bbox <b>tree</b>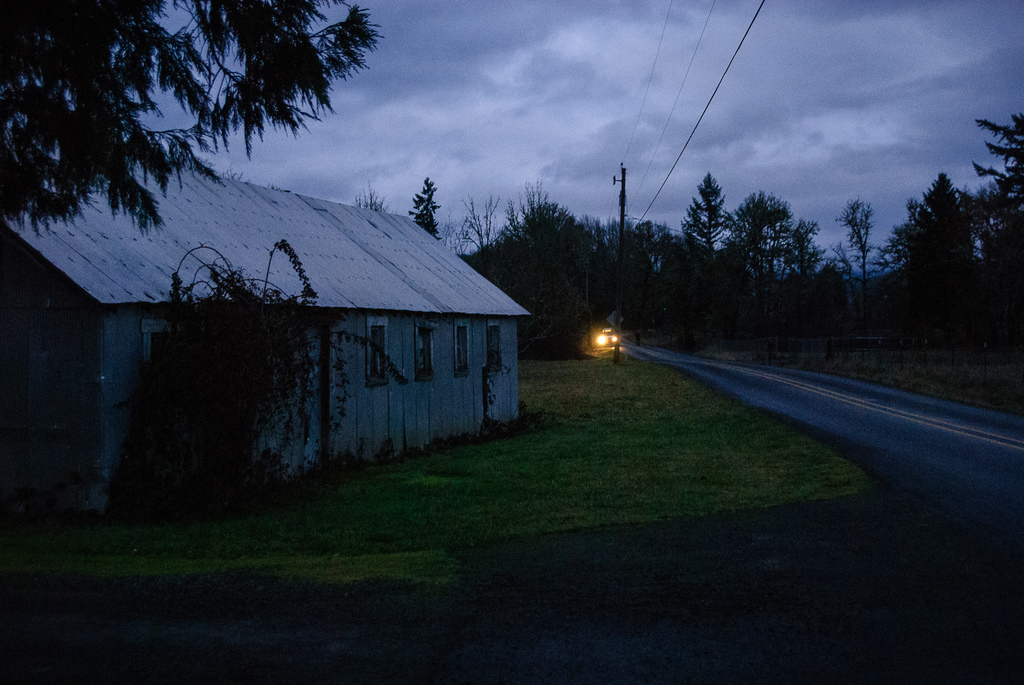
(575, 209, 623, 264)
